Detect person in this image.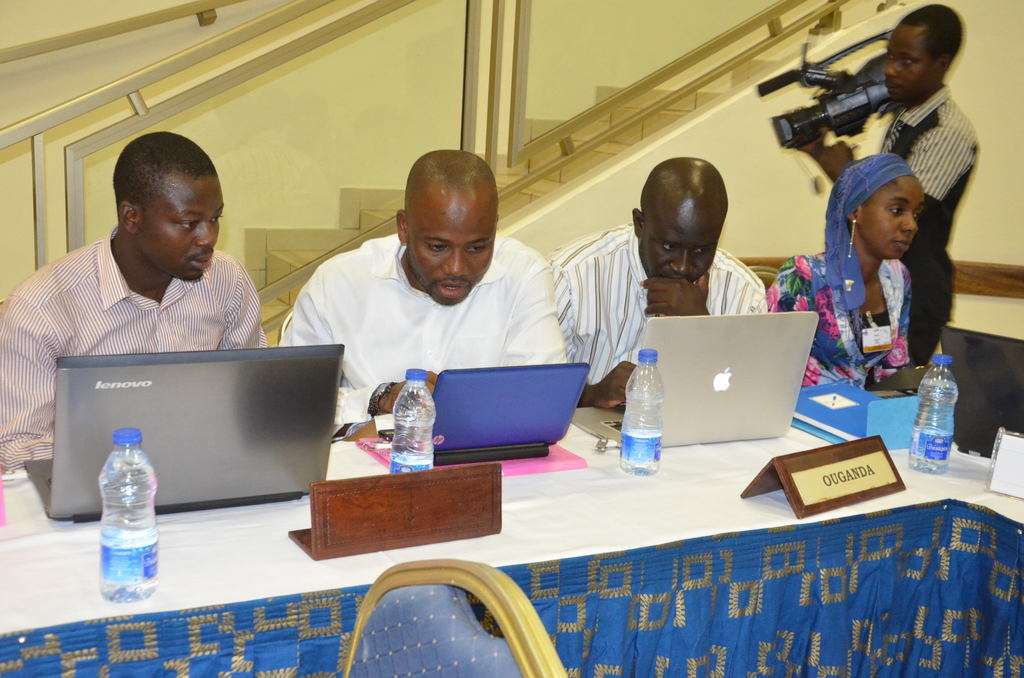
Detection: 556,150,765,419.
